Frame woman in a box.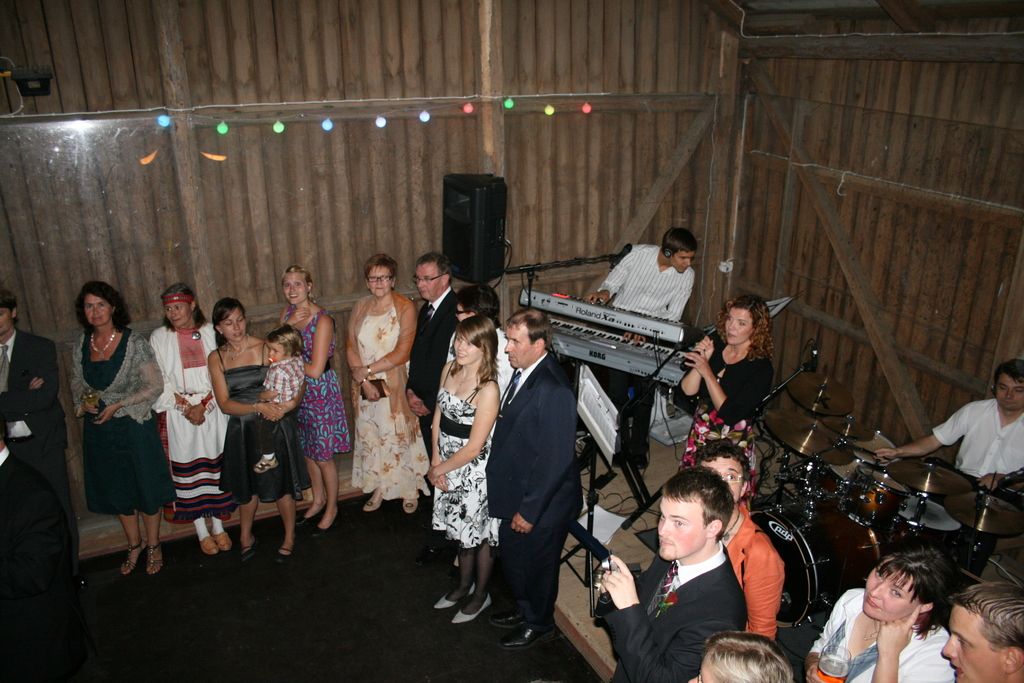
278, 266, 353, 539.
